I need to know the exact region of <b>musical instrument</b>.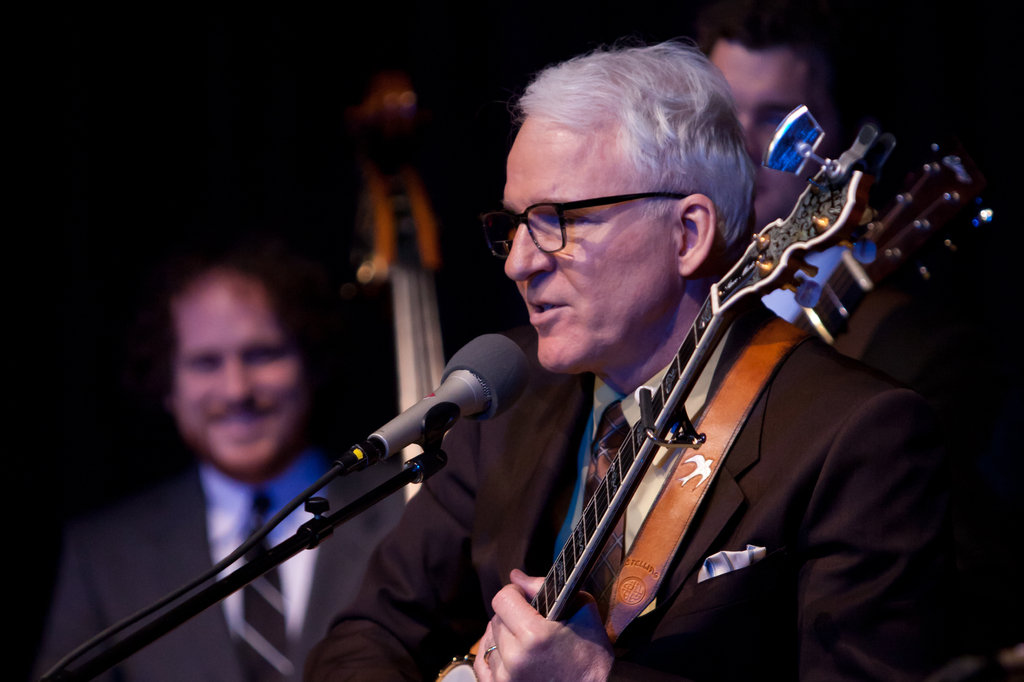
Region: <region>343, 63, 479, 514</region>.
